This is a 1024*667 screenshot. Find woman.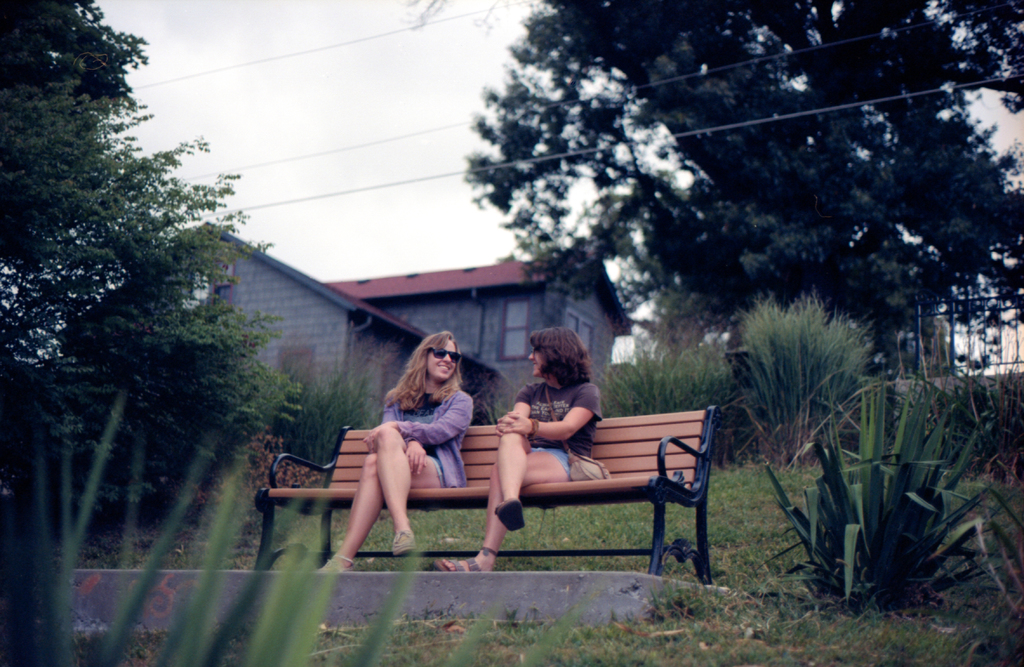
Bounding box: (432, 326, 605, 574).
